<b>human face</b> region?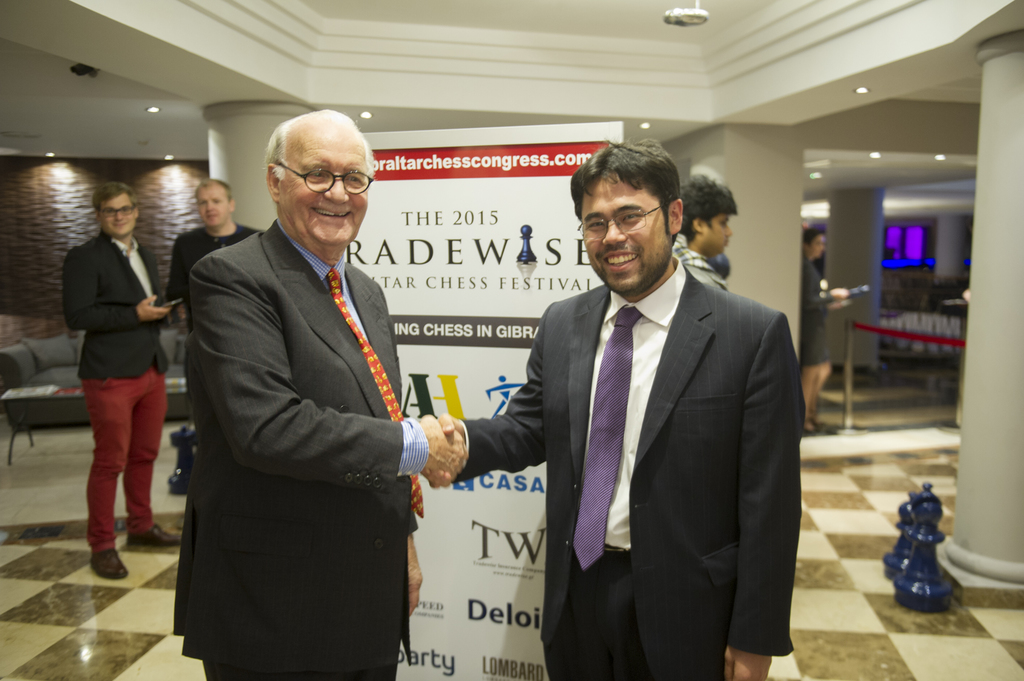
<region>280, 120, 367, 243</region>
